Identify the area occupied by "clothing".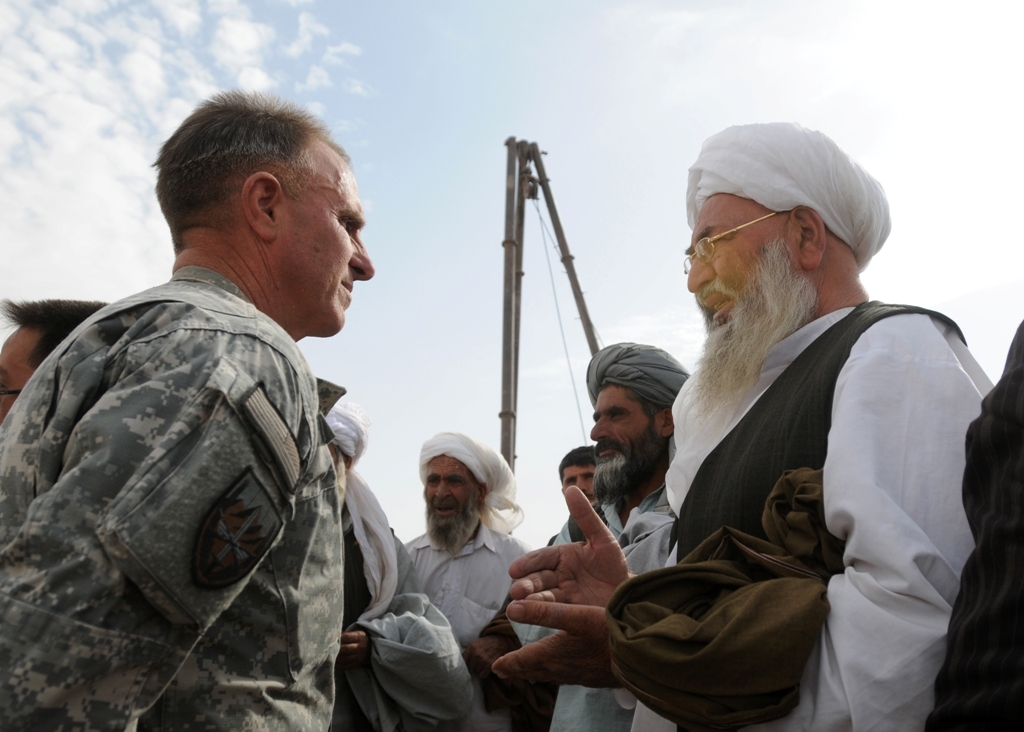
Area: bbox(632, 250, 999, 721).
